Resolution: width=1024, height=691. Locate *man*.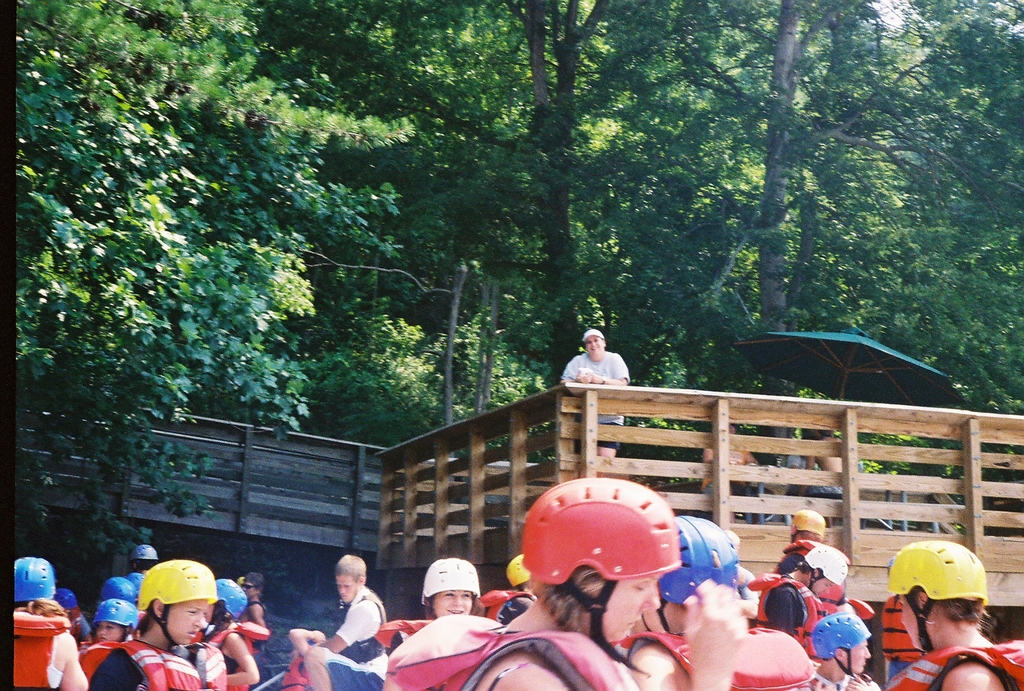
box(787, 425, 843, 521).
